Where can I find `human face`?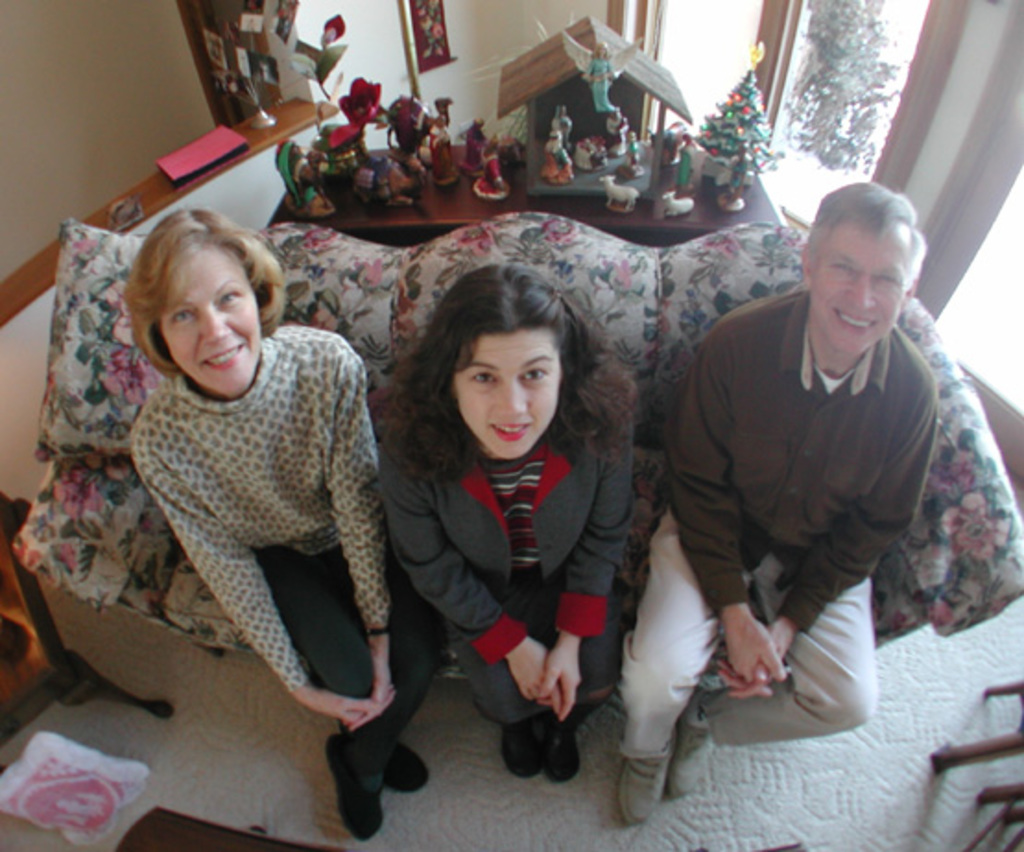
You can find it at l=814, t=227, r=911, b=358.
